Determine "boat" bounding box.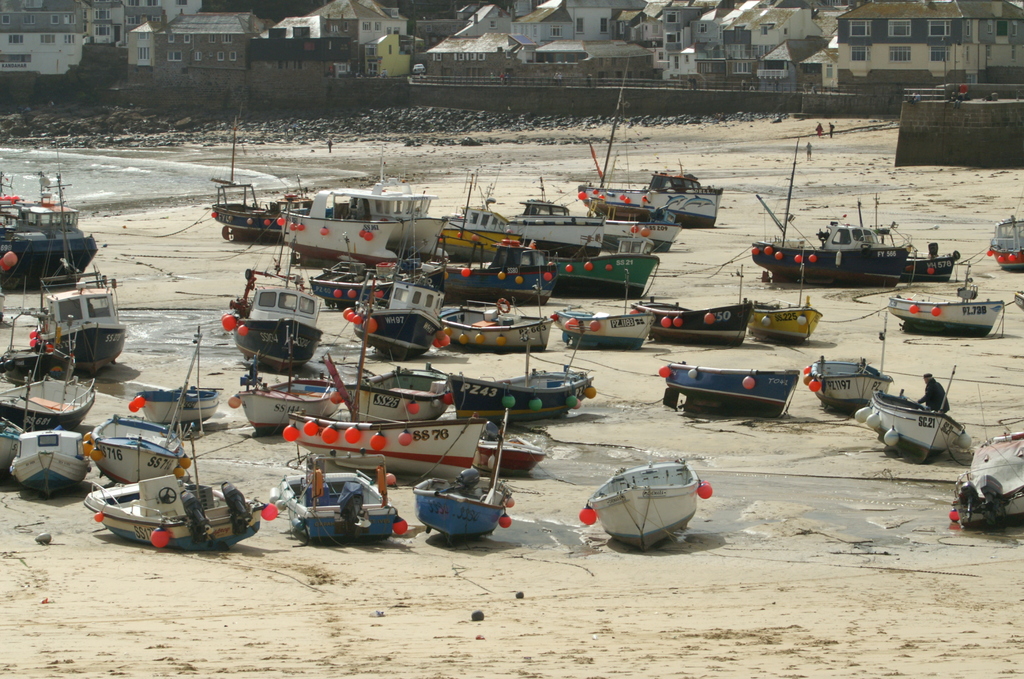
Determined: crop(886, 249, 1004, 338).
